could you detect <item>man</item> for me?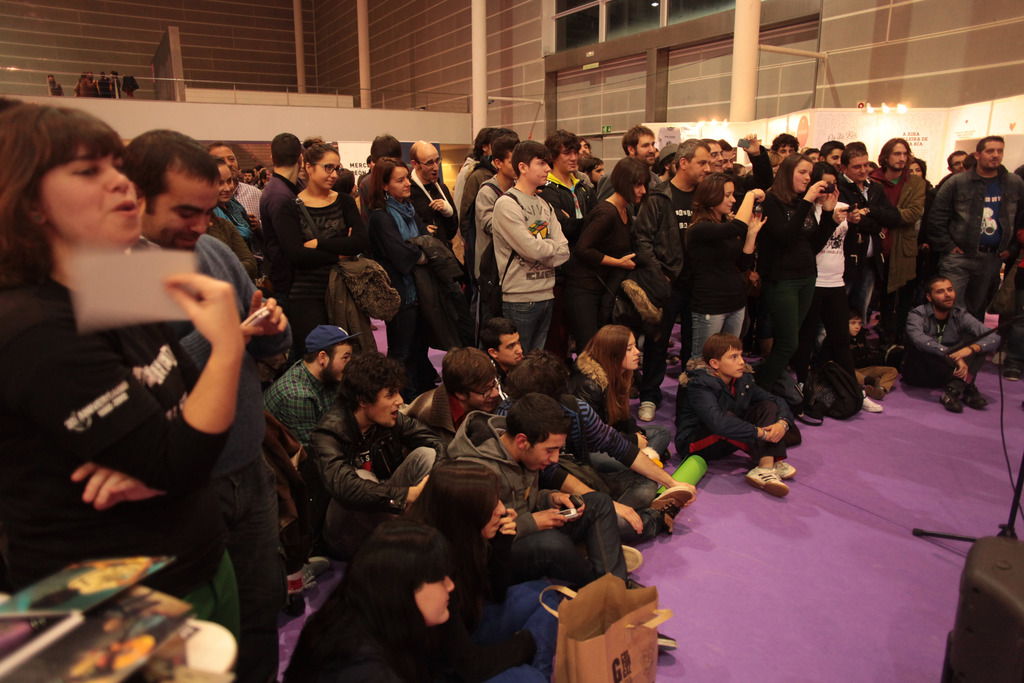
Detection result: BBox(479, 315, 516, 379).
